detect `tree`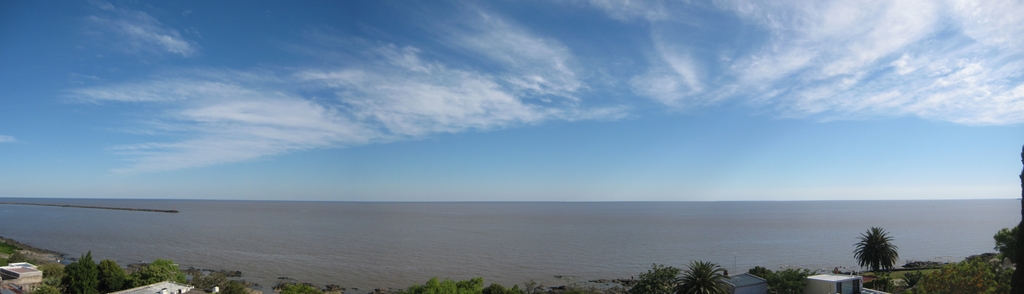
(100, 259, 129, 293)
